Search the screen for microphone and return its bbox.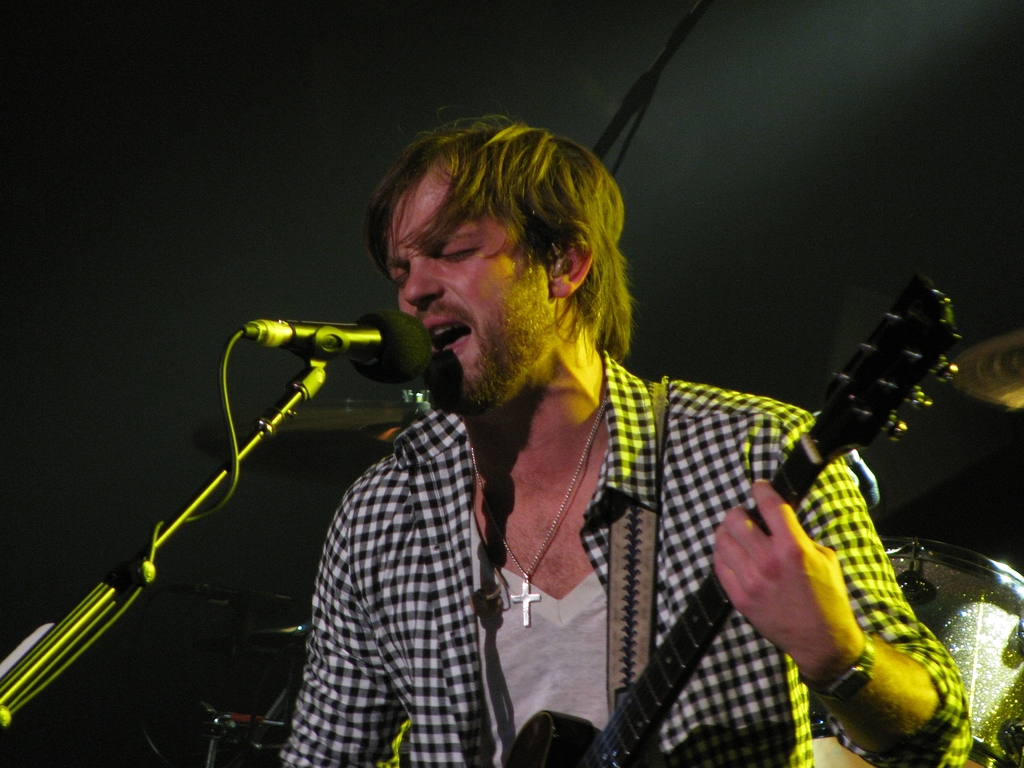
Found: rect(244, 307, 433, 386).
